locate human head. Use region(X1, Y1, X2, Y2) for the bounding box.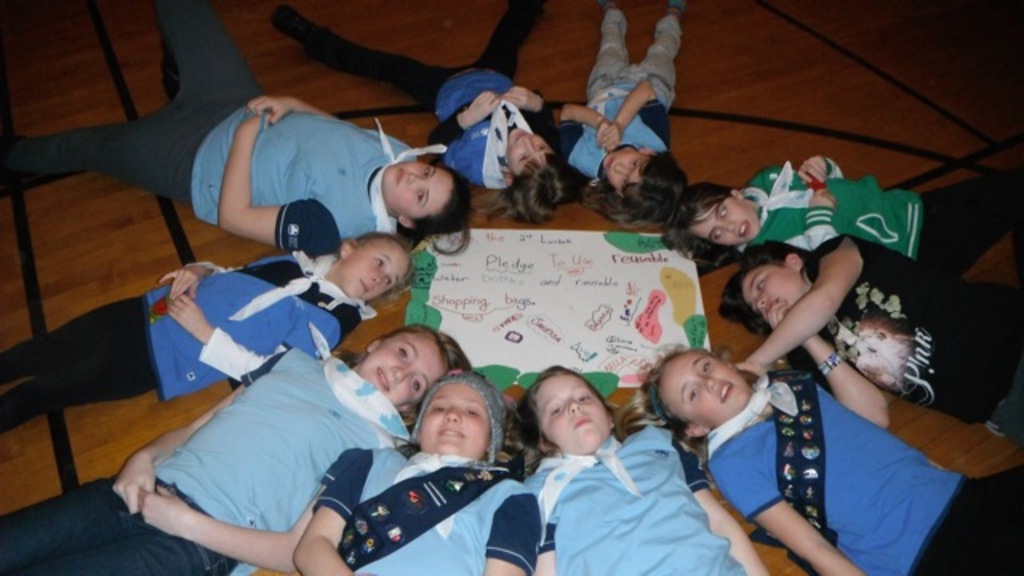
region(352, 322, 474, 421).
